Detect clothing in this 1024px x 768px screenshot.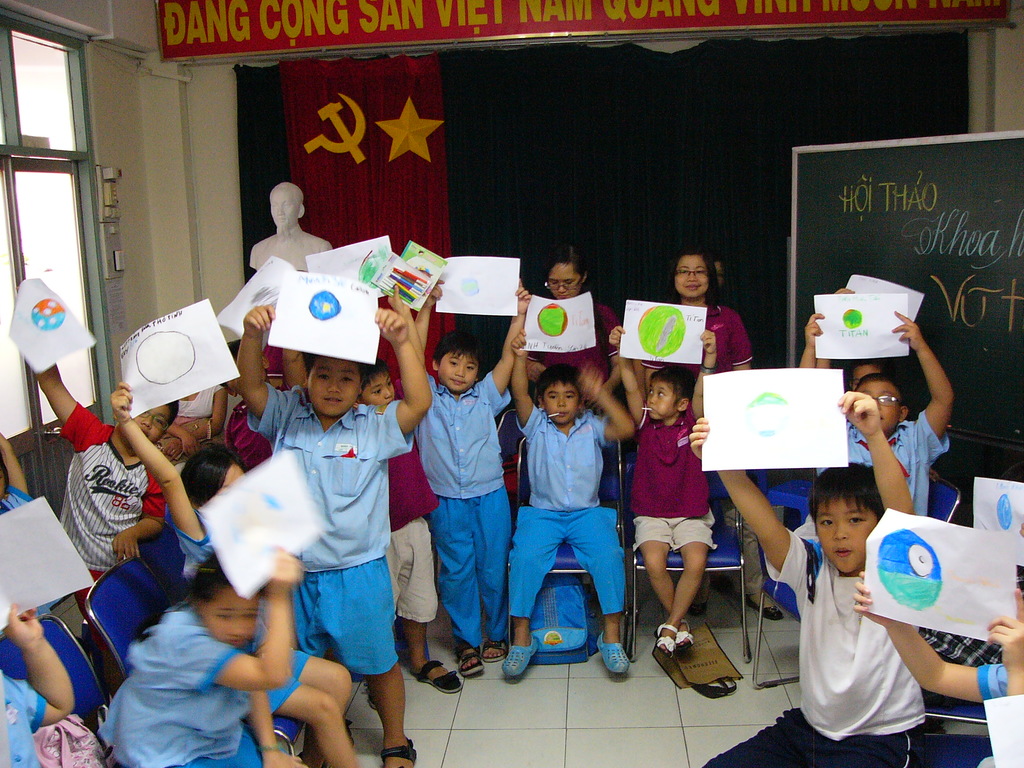
Detection: 414, 372, 512, 648.
